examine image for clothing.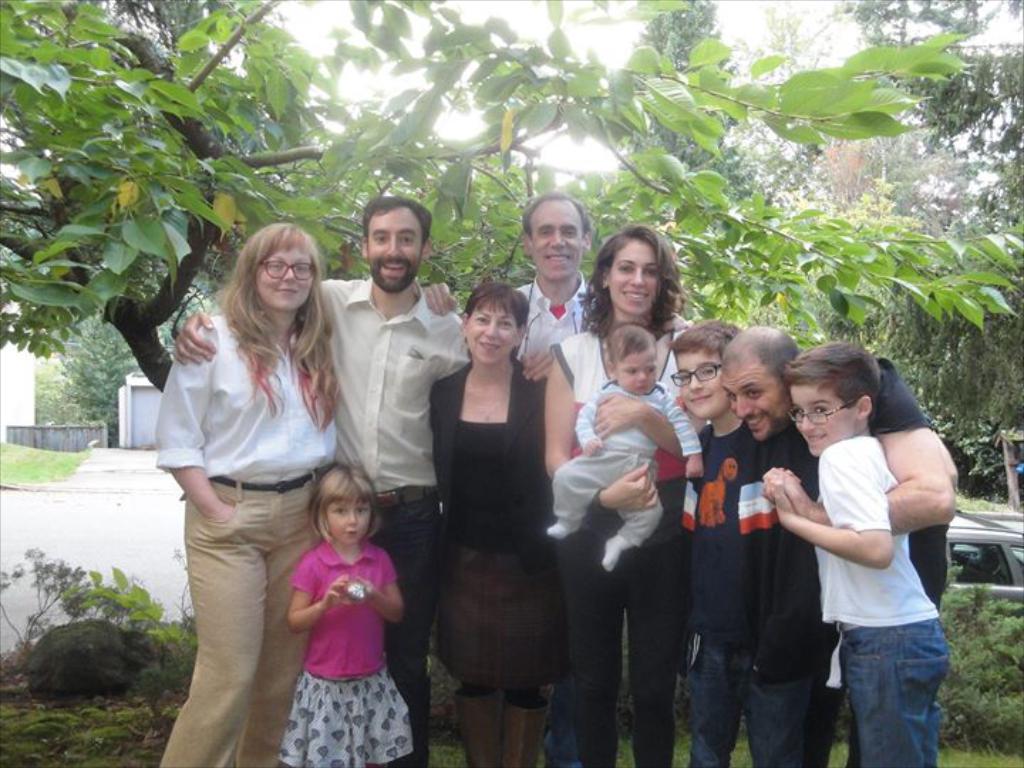
Examination result: select_region(269, 515, 410, 750).
